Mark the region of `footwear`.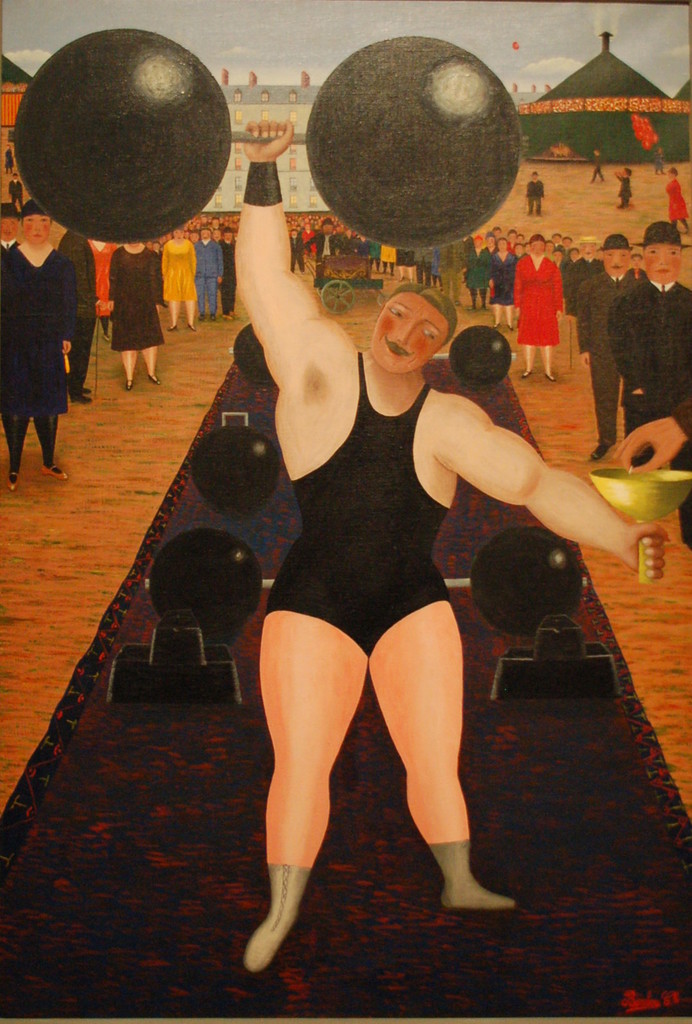
Region: detection(188, 322, 194, 331).
